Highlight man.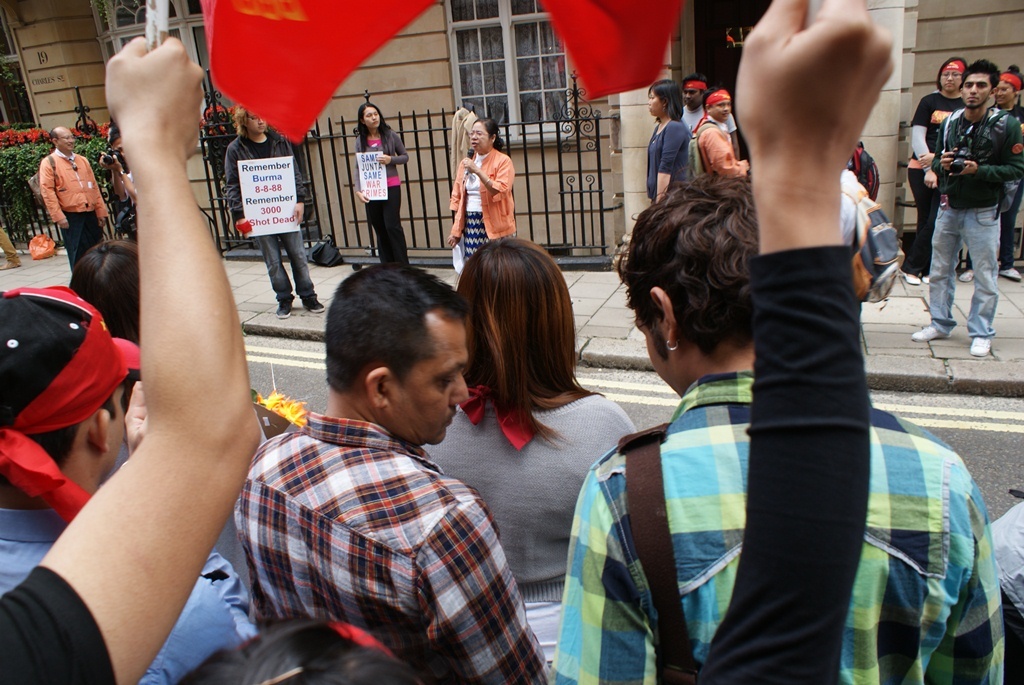
Highlighted region: 38,125,107,270.
